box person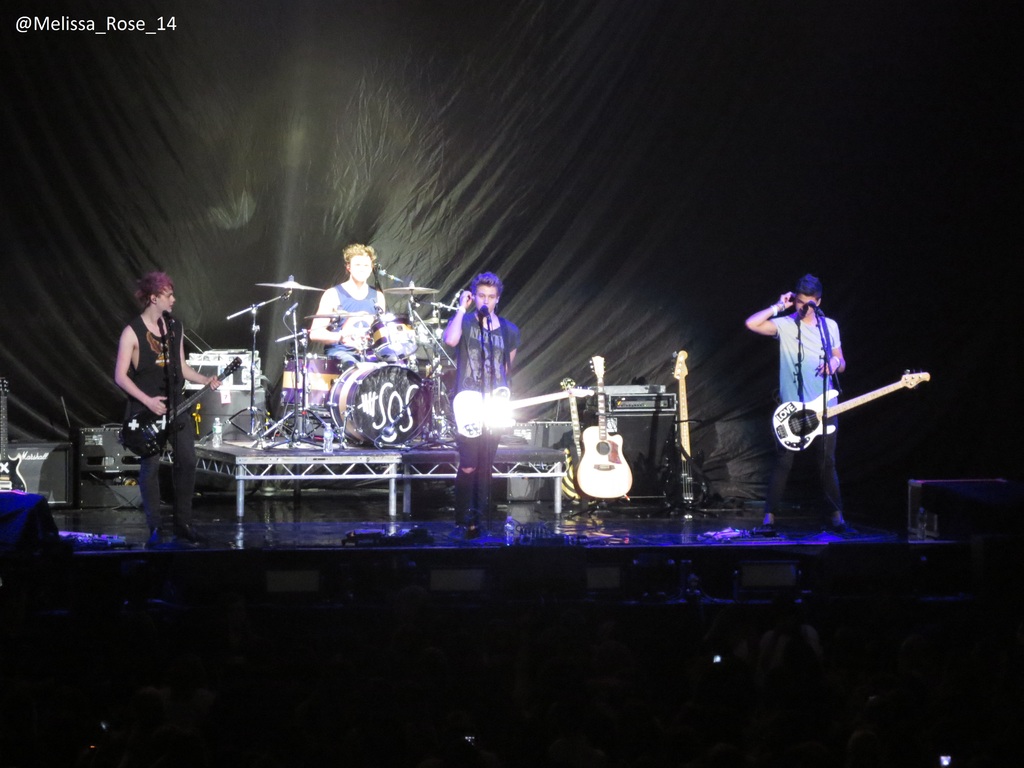
l=307, t=240, r=394, b=367
